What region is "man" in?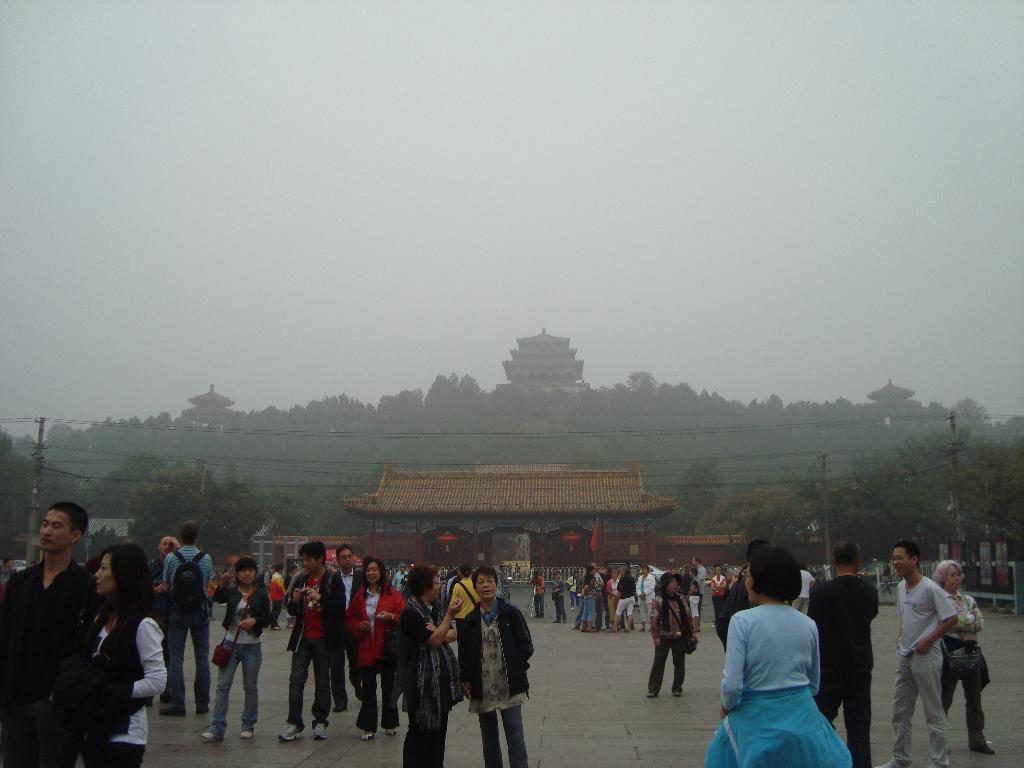
(left=393, top=565, right=407, bottom=593).
